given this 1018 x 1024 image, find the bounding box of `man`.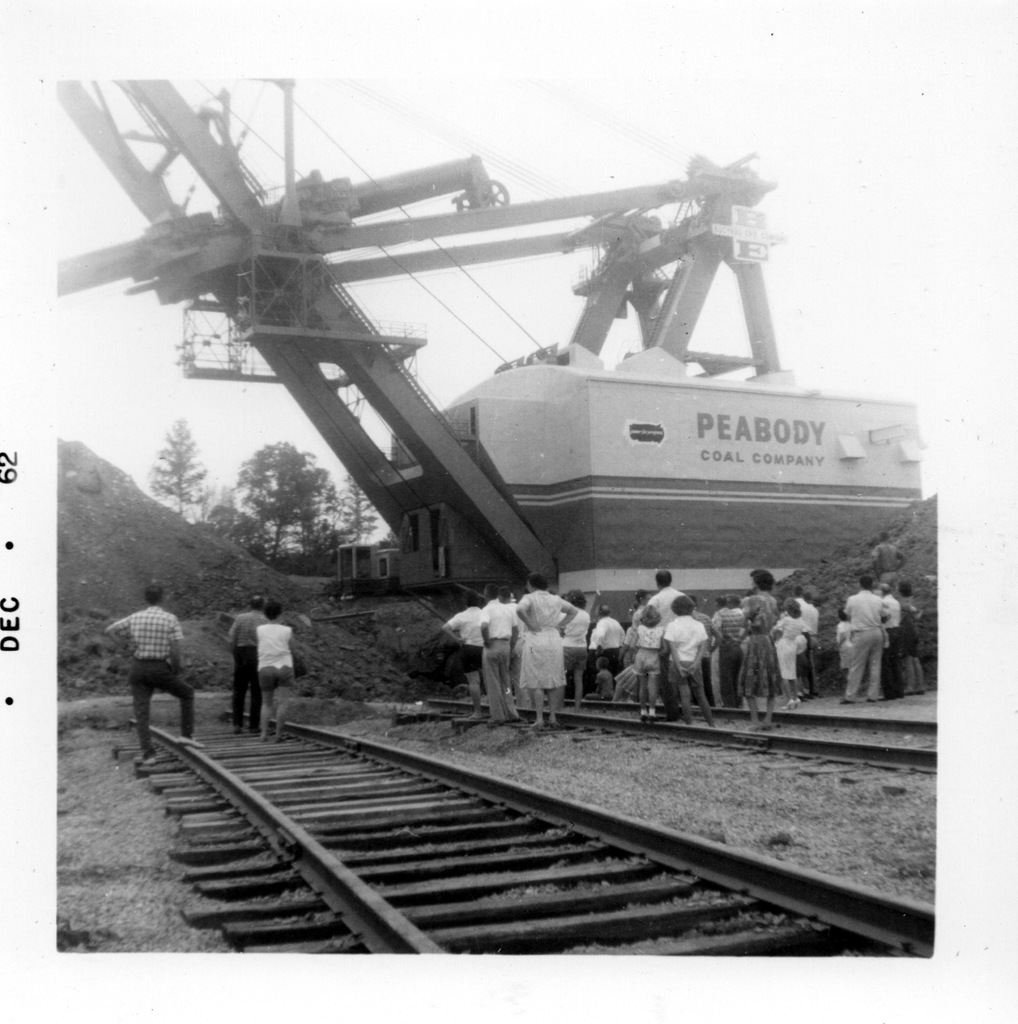
[790,586,814,703].
